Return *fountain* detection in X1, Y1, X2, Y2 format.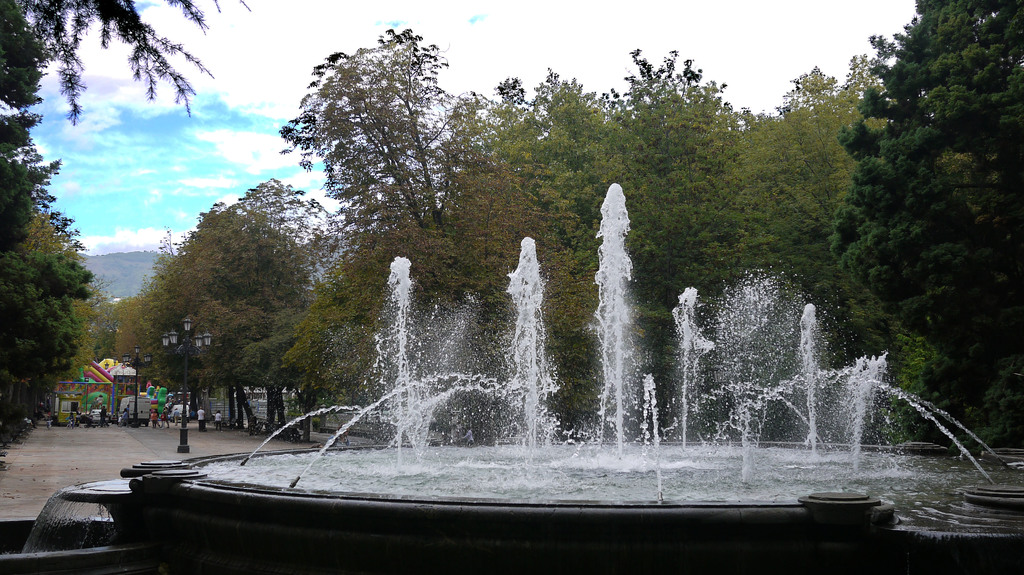
4, 181, 1022, 571.
